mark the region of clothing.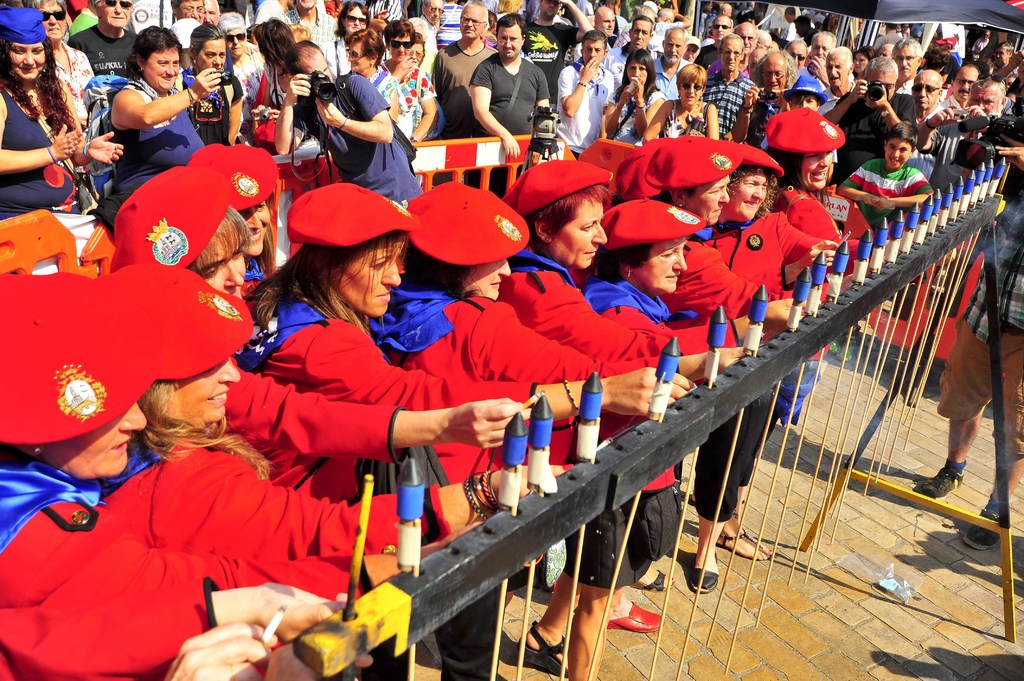
Region: (left=356, top=274, right=609, bottom=389).
